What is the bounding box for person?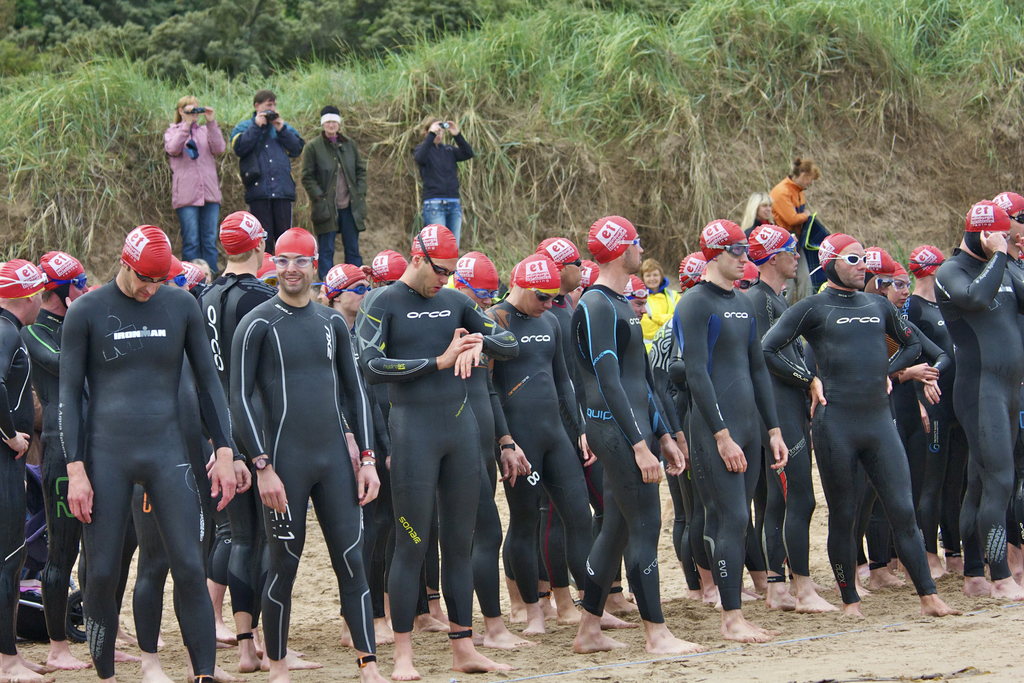
region(301, 105, 362, 273).
